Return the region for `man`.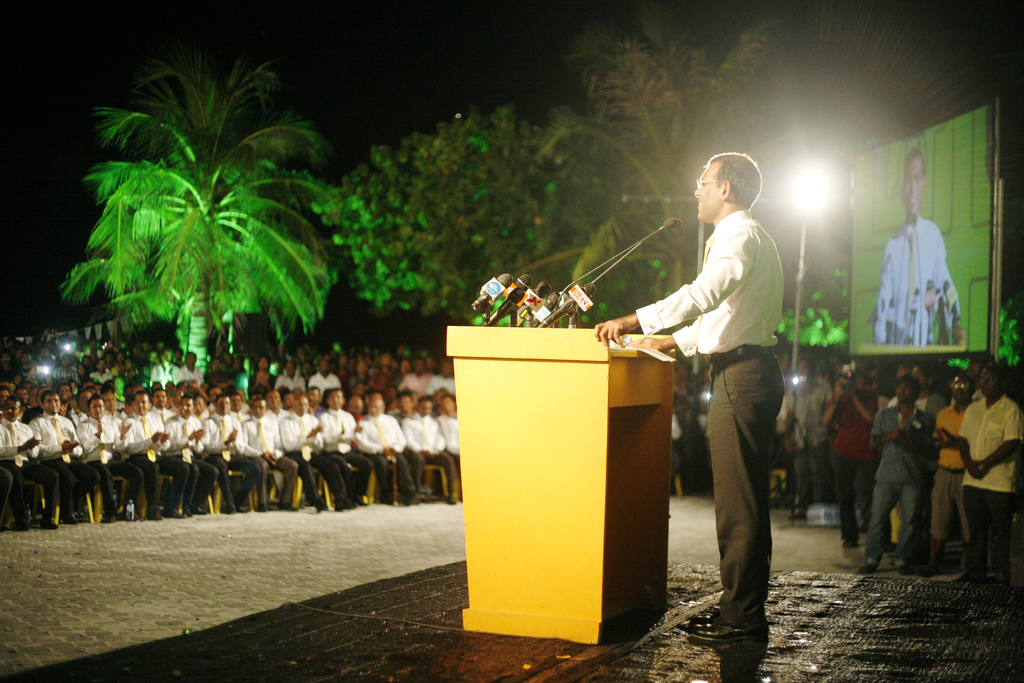
box(774, 363, 828, 508).
